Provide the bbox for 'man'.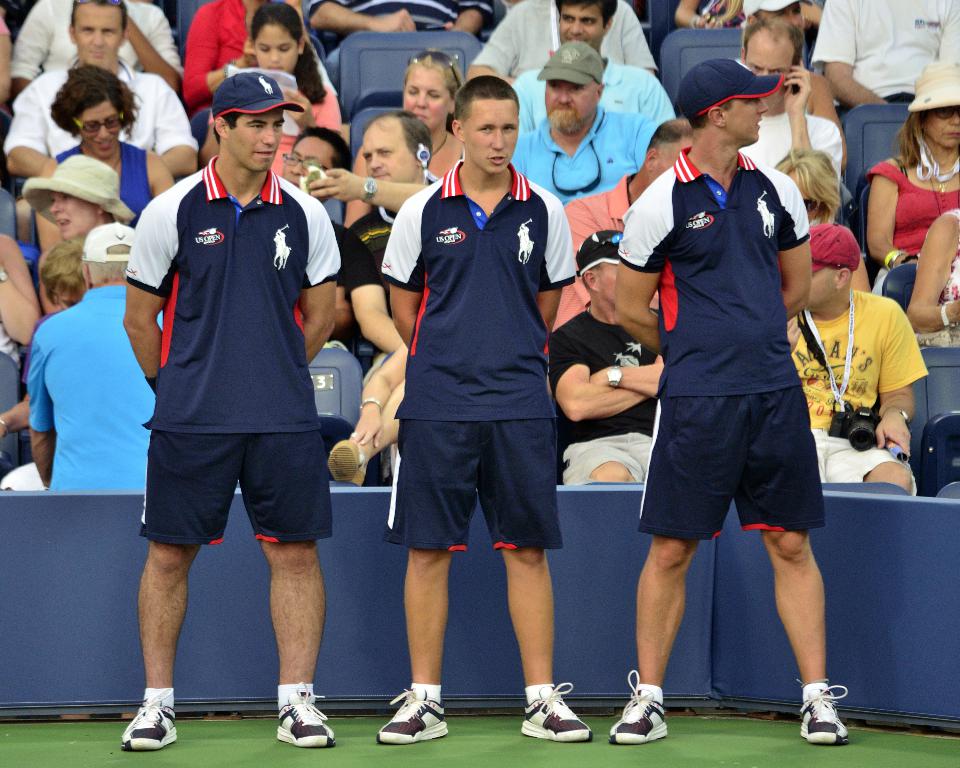
(left=375, top=76, right=589, bottom=752).
